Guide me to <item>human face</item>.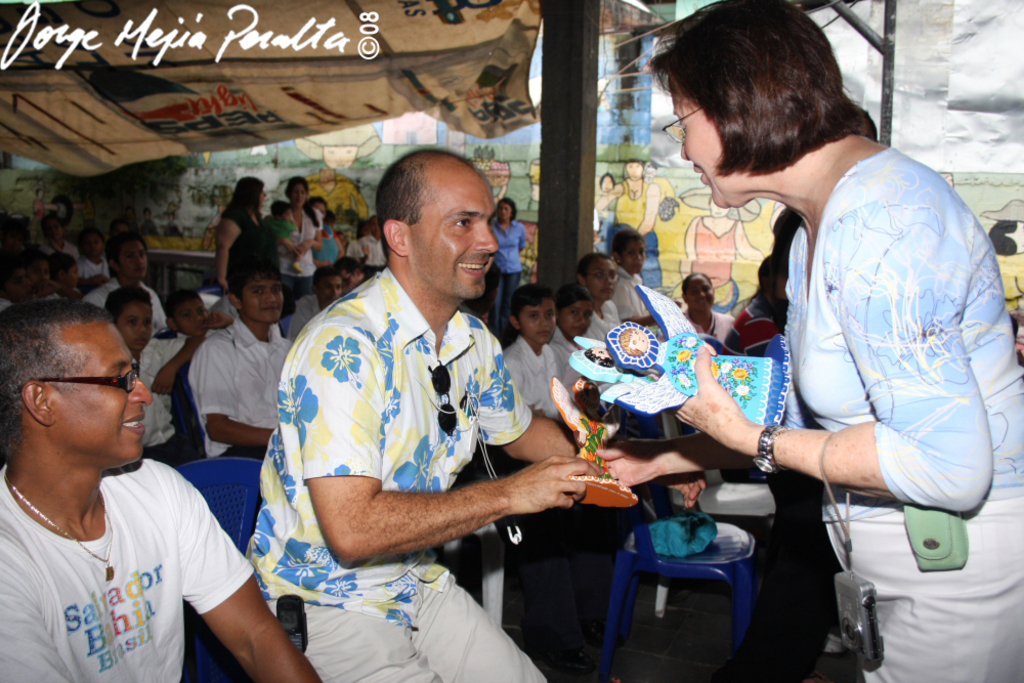
Guidance: (x1=684, y1=271, x2=713, y2=313).
